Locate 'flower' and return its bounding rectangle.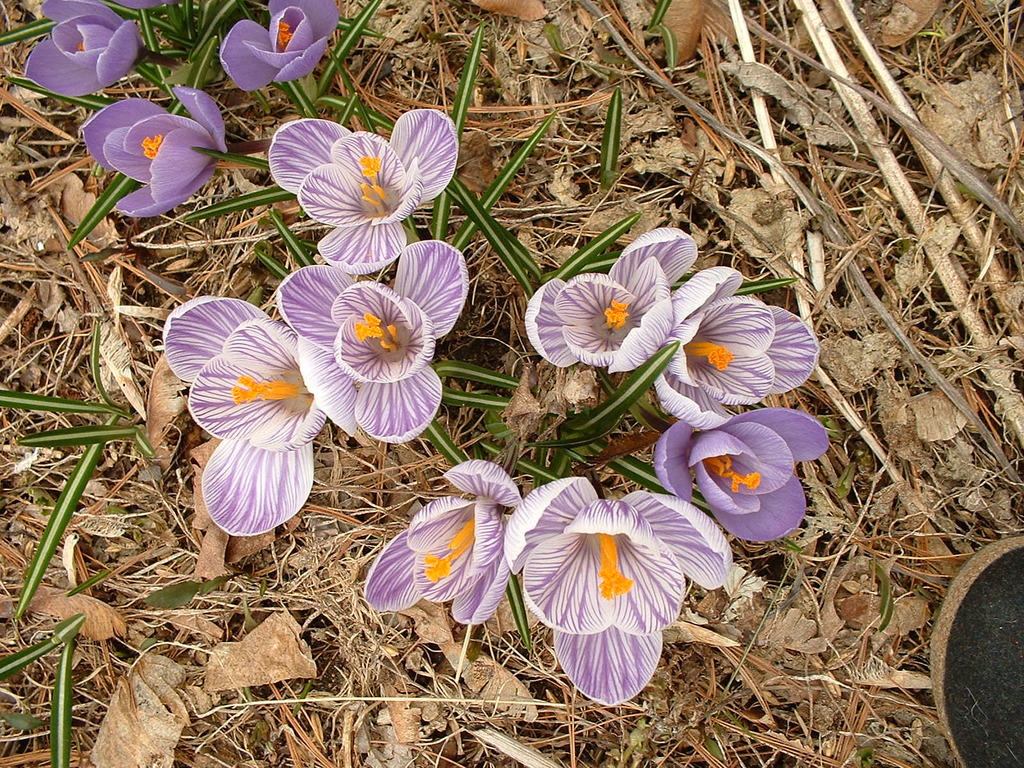
left=524, top=230, right=752, bottom=378.
